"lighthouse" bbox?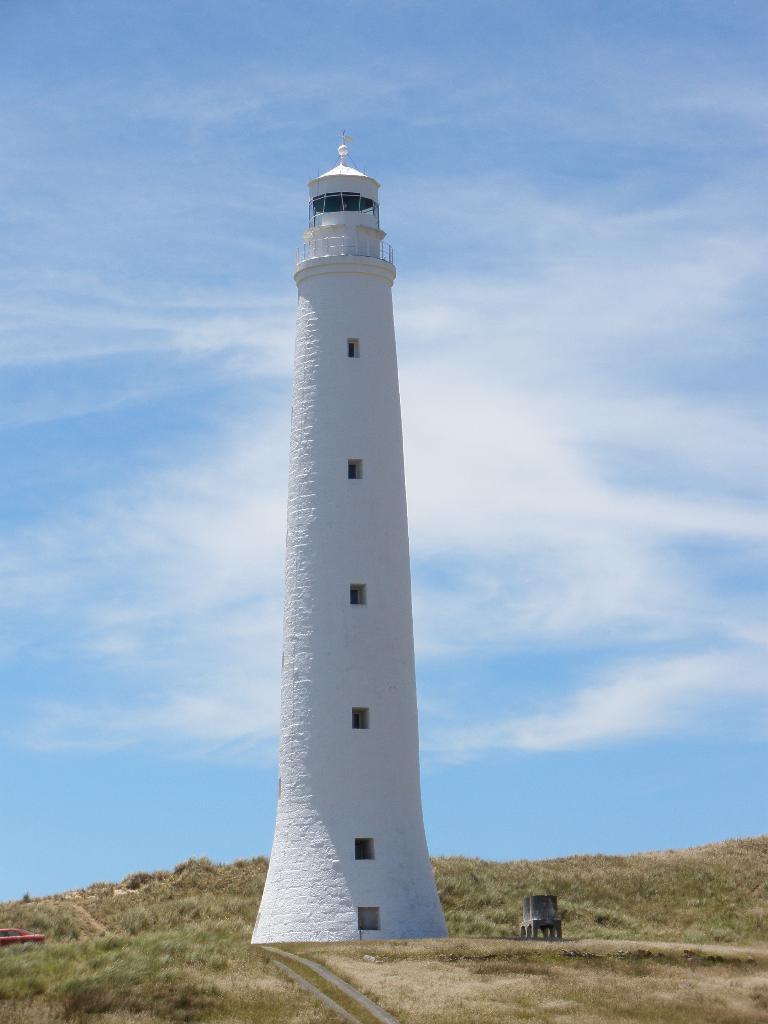
l=250, t=132, r=447, b=943
